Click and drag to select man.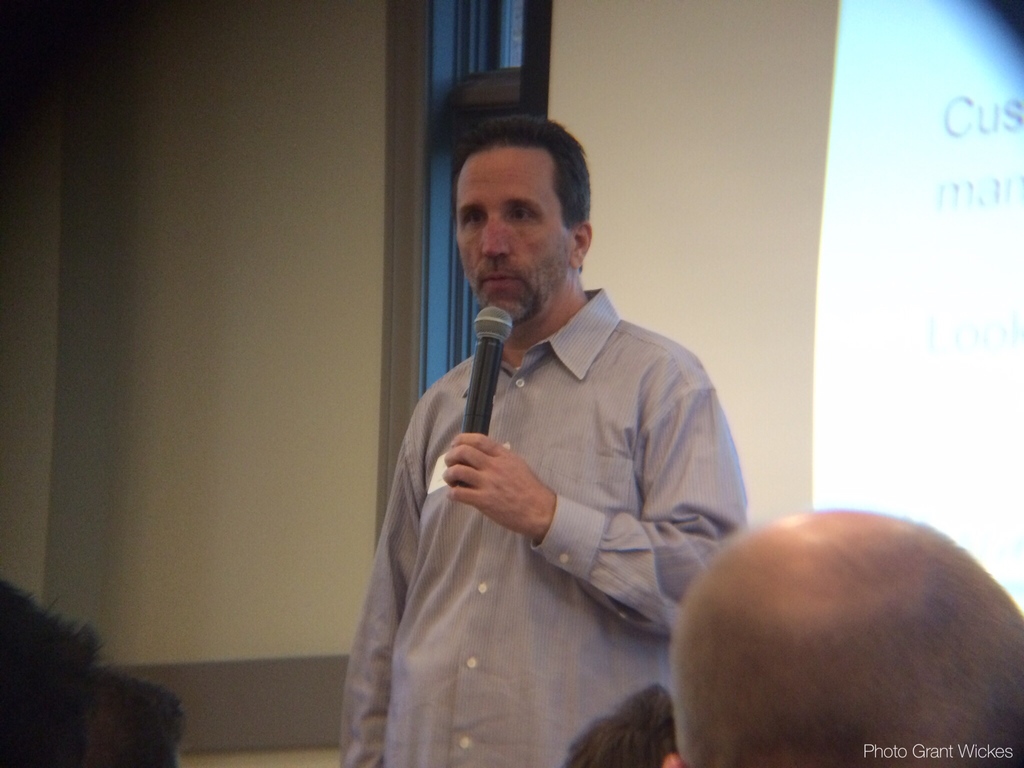
Selection: locate(337, 110, 751, 767).
